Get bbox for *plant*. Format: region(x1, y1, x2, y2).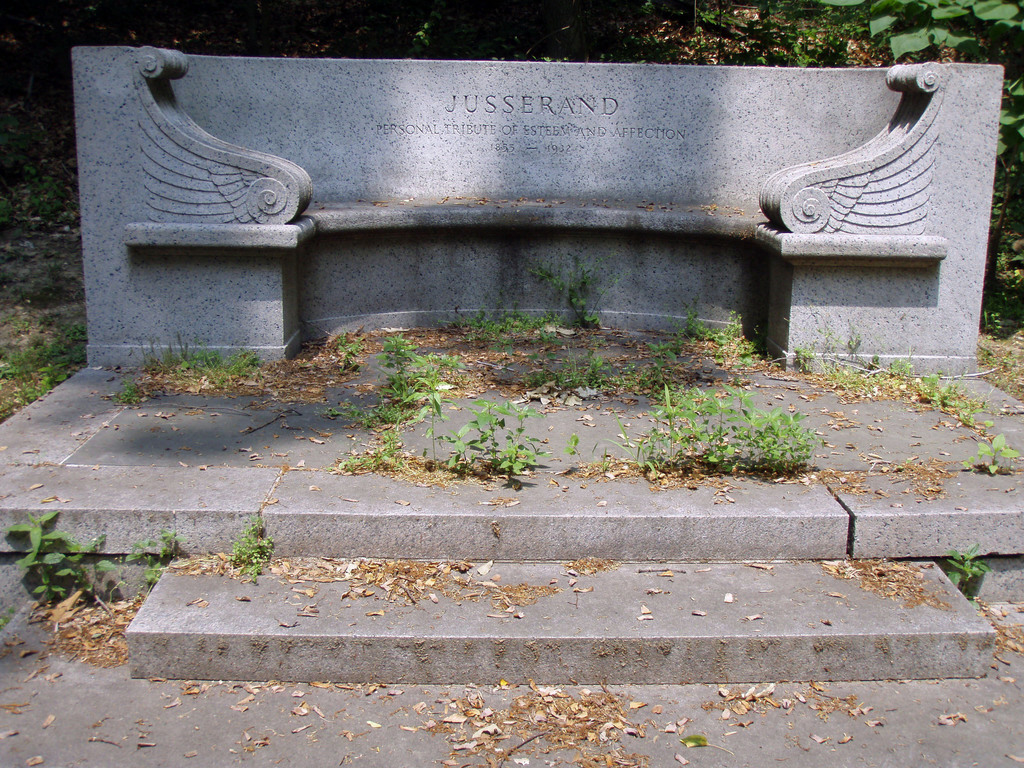
region(640, 341, 684, 373).
